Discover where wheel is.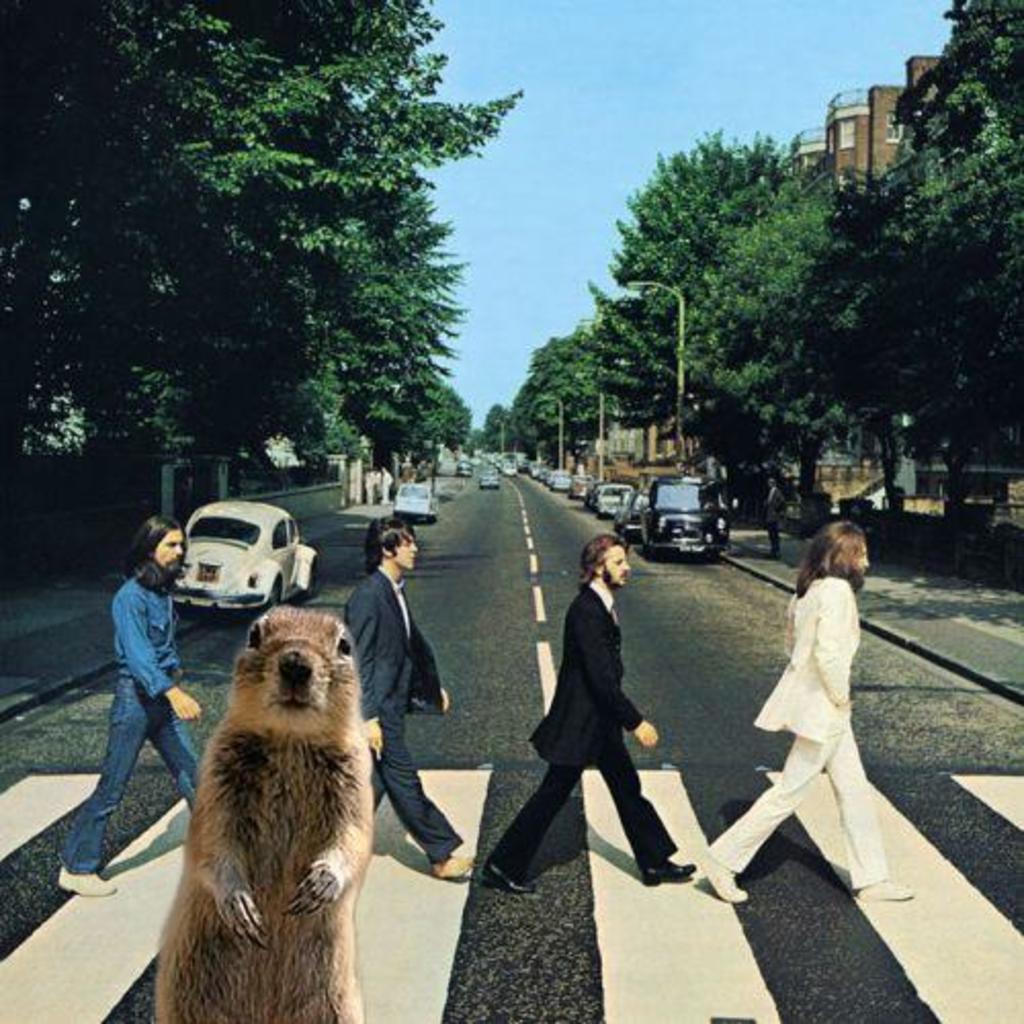
Discovered at select_region(598, 510, 604, 518).
